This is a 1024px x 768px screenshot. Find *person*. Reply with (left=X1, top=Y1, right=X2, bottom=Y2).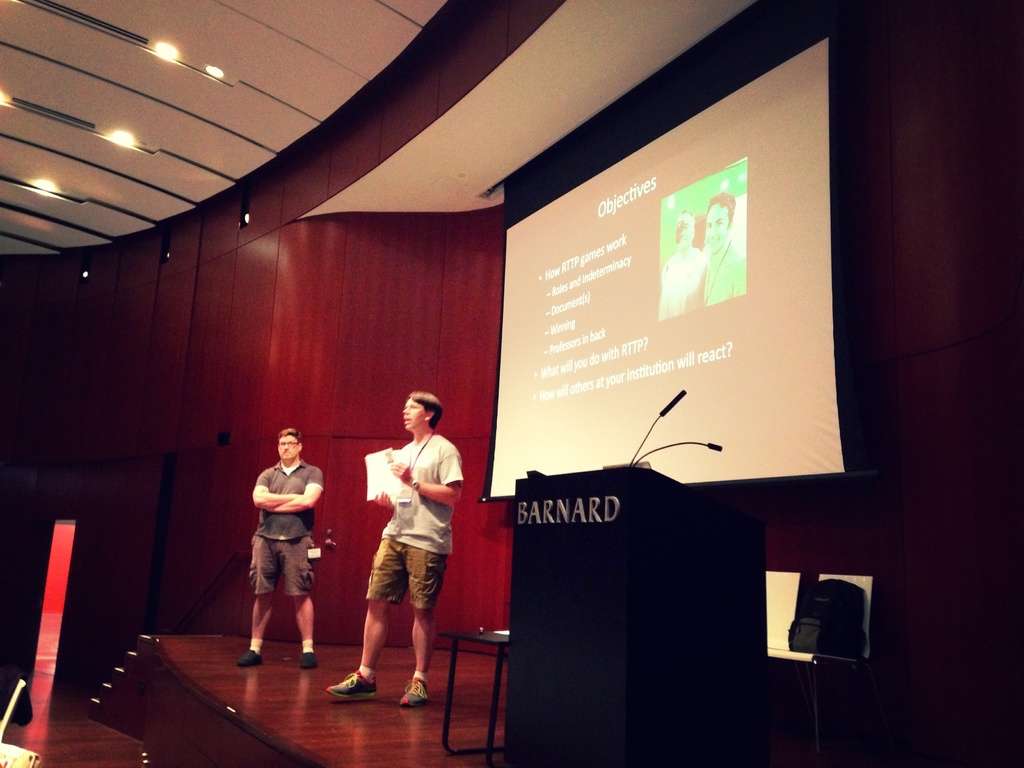
(left=702, top=190, right=747, bottom=294).
